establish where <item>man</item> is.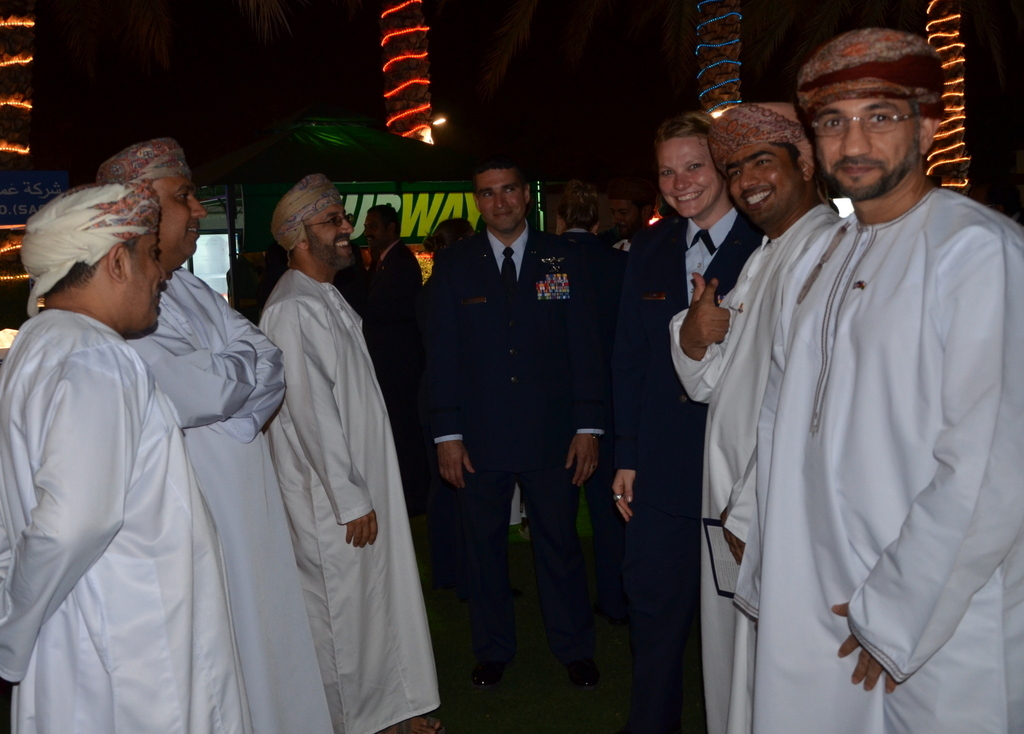
Established at region(612, 206, 708, 521).
